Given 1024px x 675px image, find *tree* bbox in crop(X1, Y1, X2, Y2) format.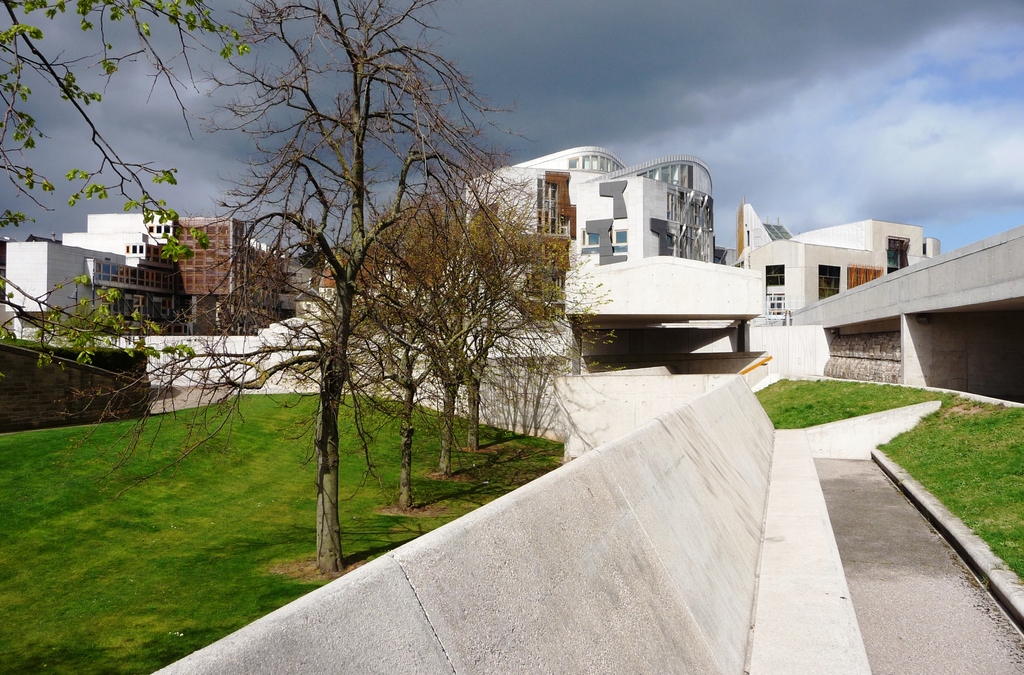
crop(419, 206, 619, 467).
